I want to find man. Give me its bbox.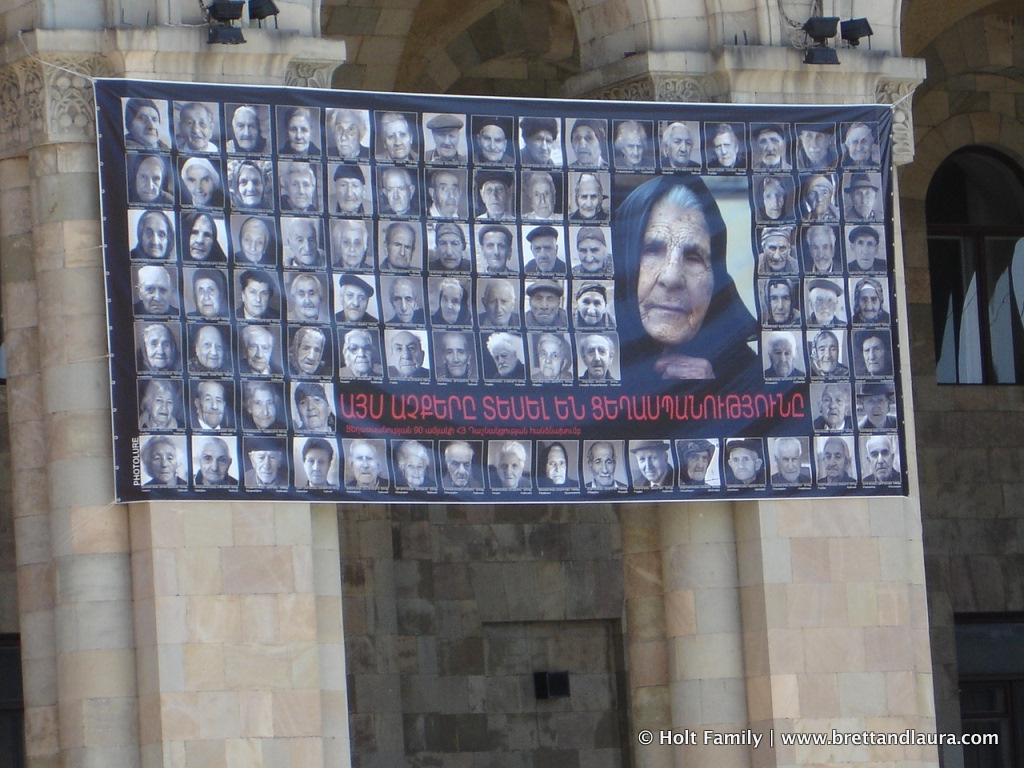
[283, 217, 326, 270].
